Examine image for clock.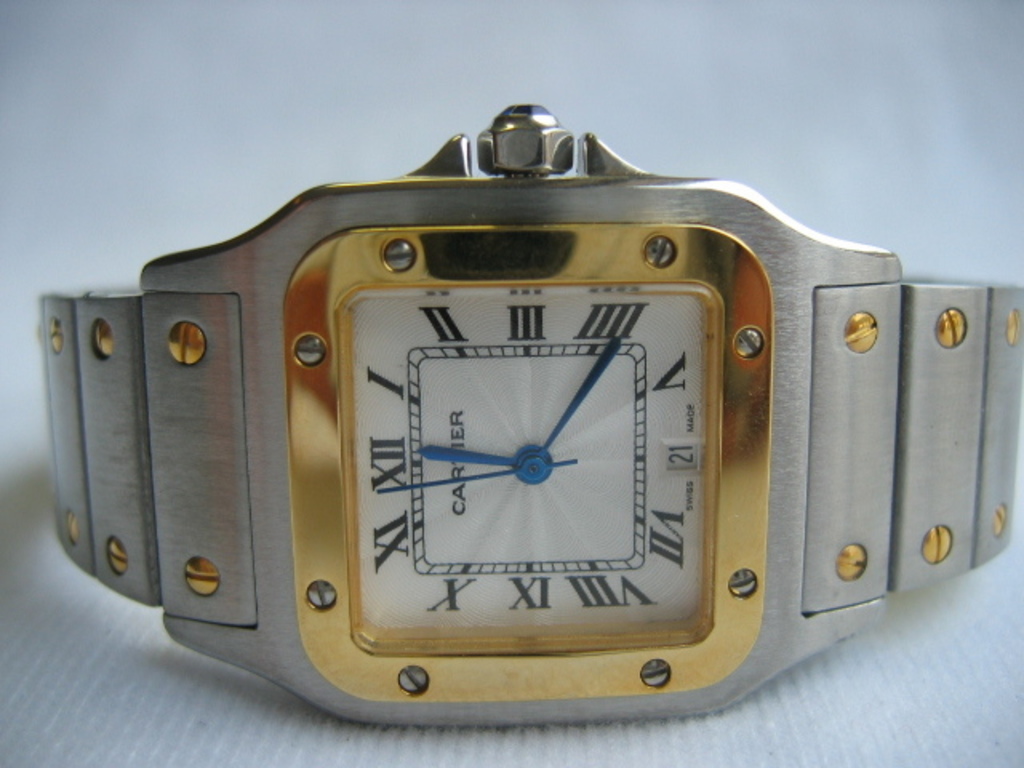
Examination result: Rect(291, 112, 765, 720).
